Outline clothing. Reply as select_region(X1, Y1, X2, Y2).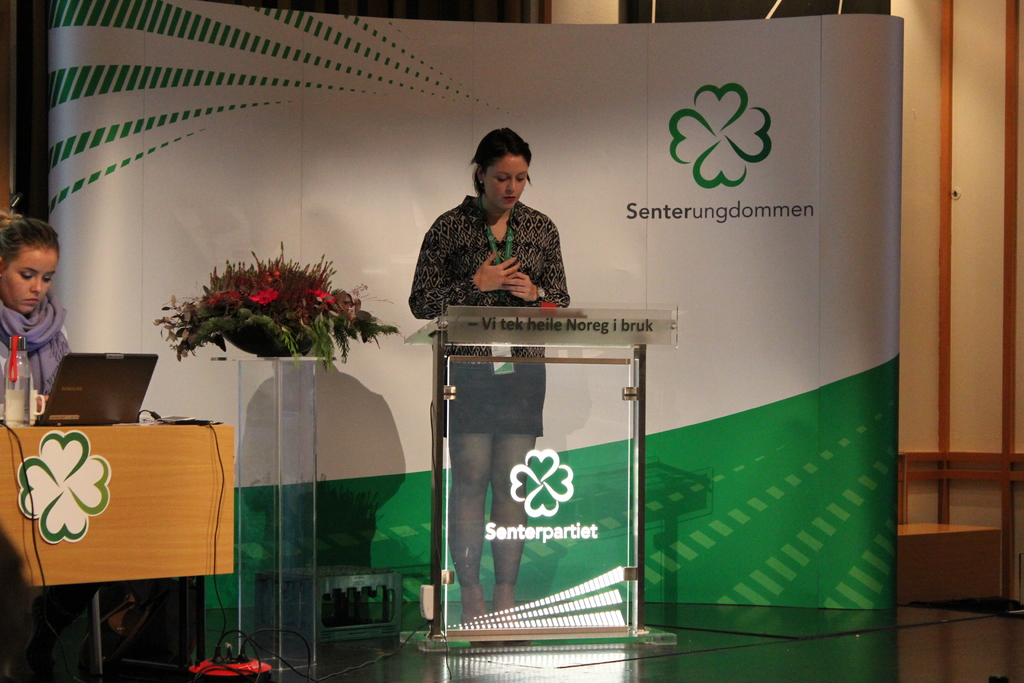
select_region(0, 297, 74, 400).
